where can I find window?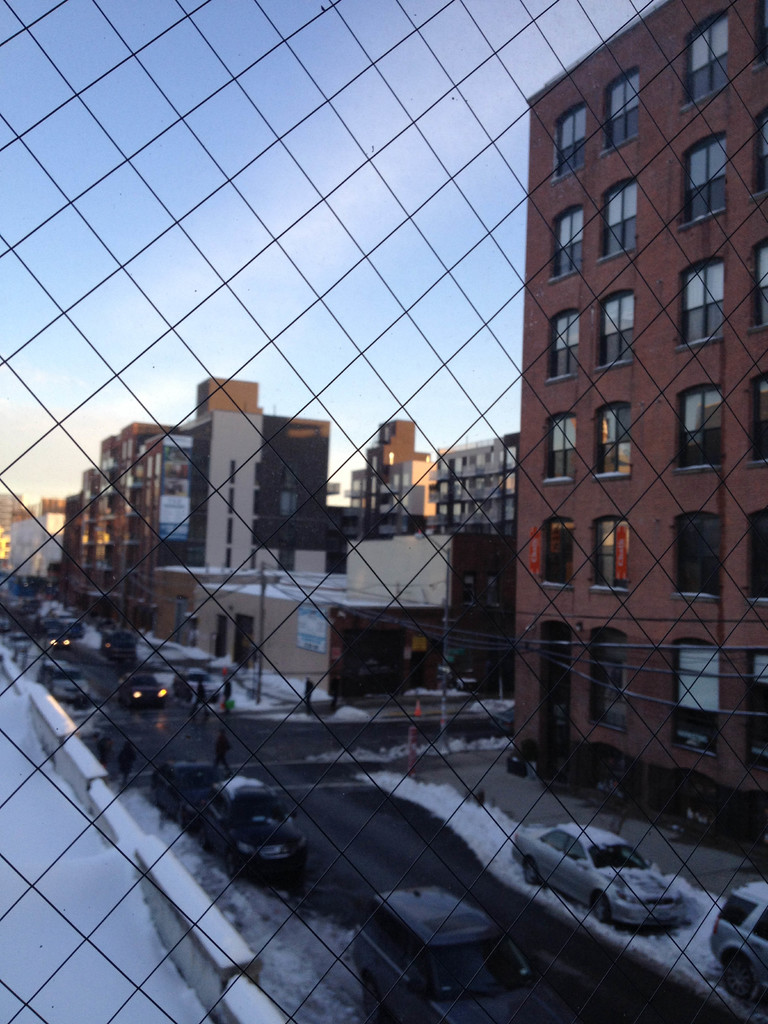
You can find it at rect(608, 69, 639, 152).
